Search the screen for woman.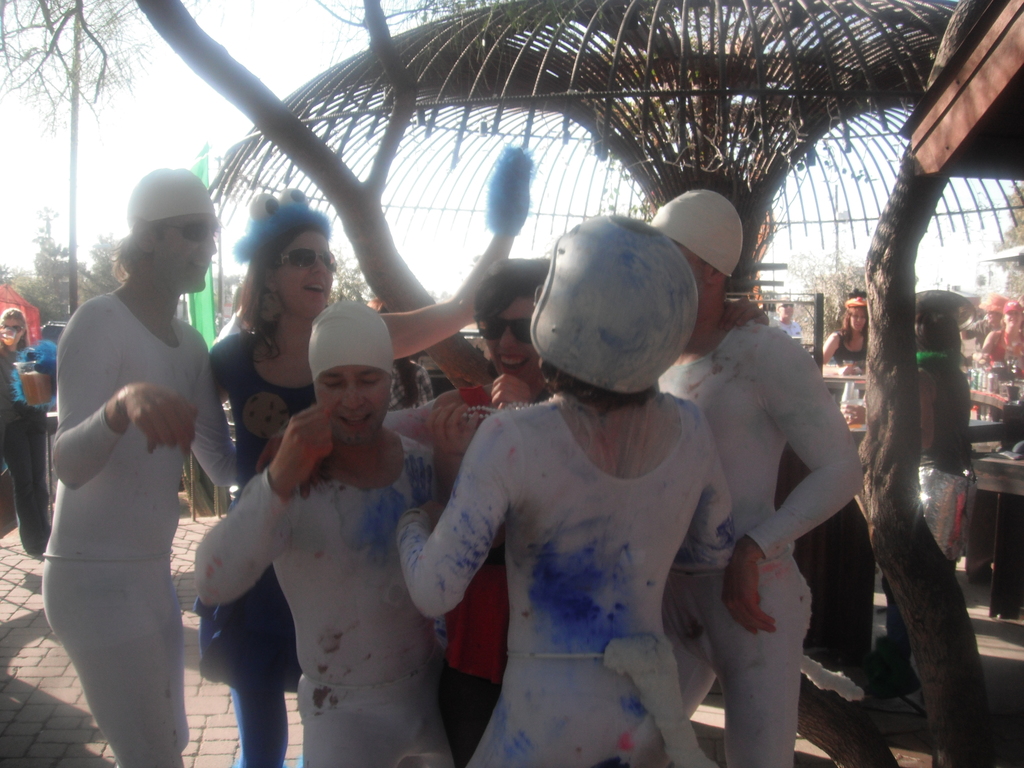
Found at bbox(392, 212, 735, 767).
